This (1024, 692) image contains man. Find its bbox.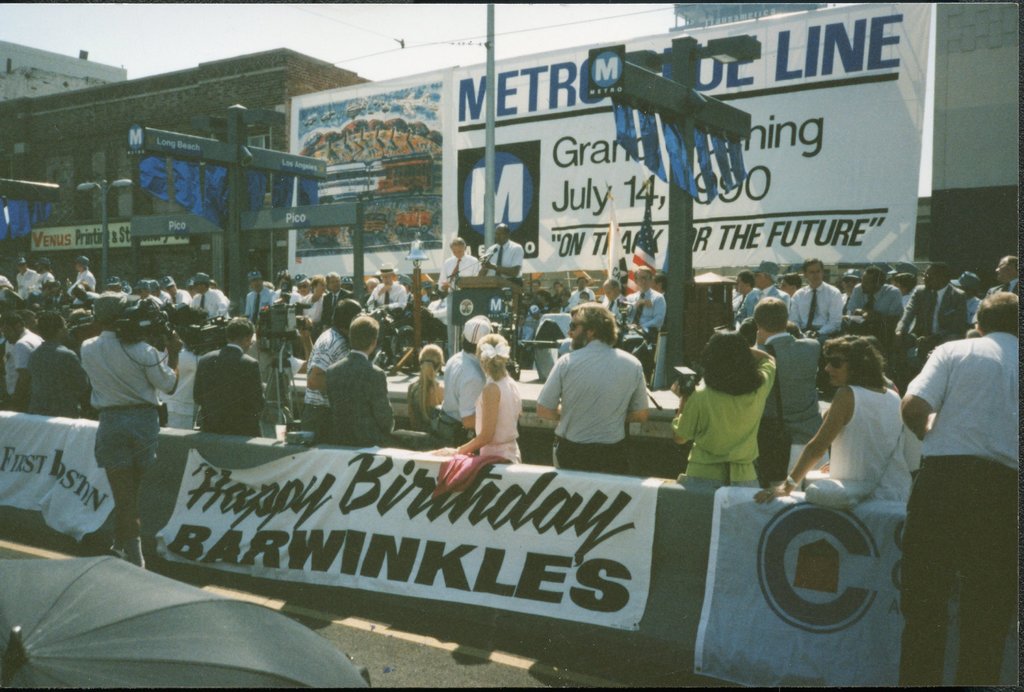
x1=551, y1=318, x2=671, y2=476.
